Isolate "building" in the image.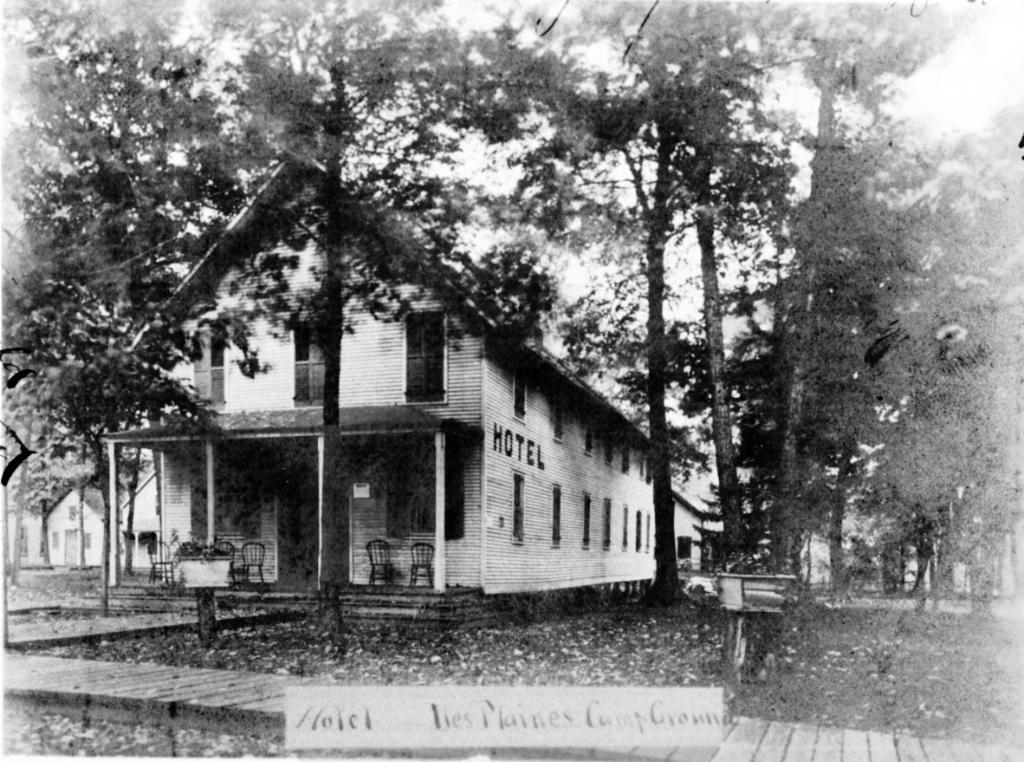
Isolated region: box=[671, 480, 712, 575].
